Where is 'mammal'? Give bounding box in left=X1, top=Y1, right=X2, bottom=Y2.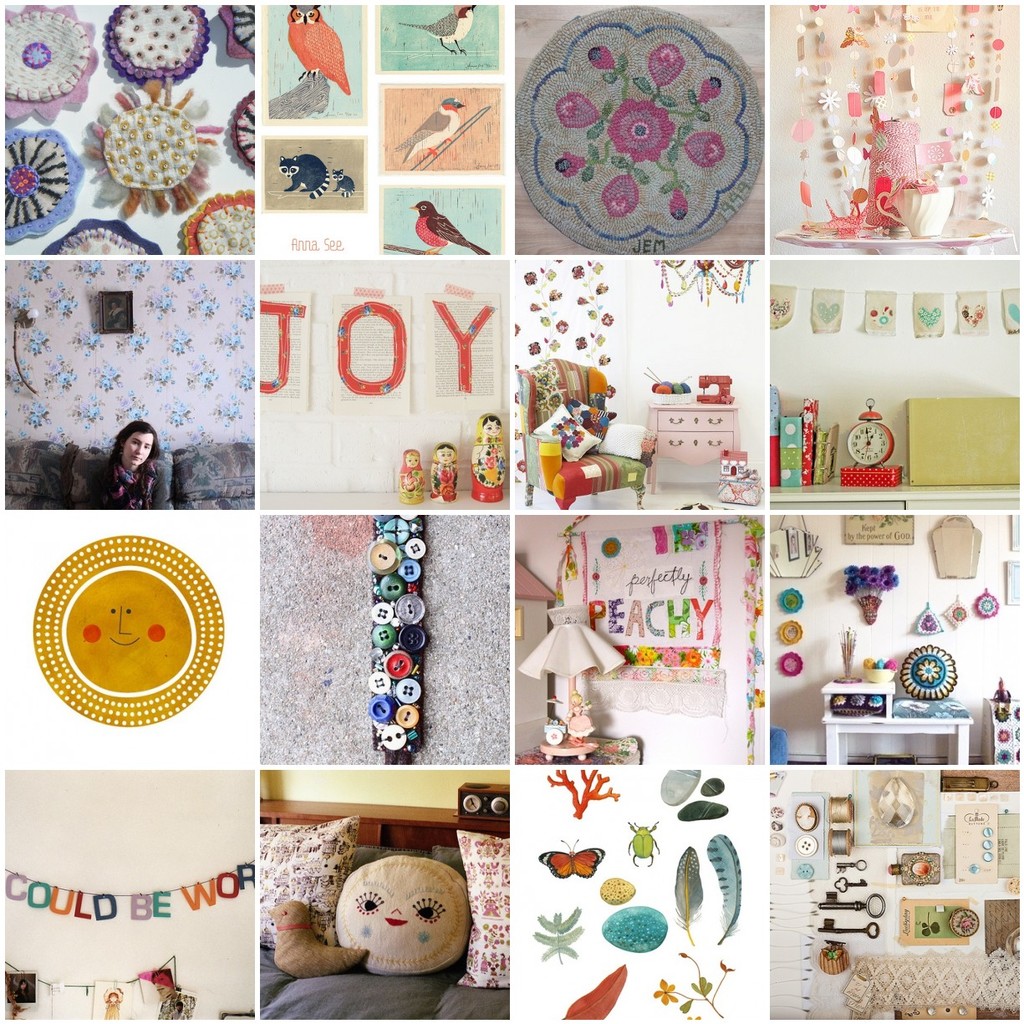
left=470, top=411, right=505, bottom=503.
